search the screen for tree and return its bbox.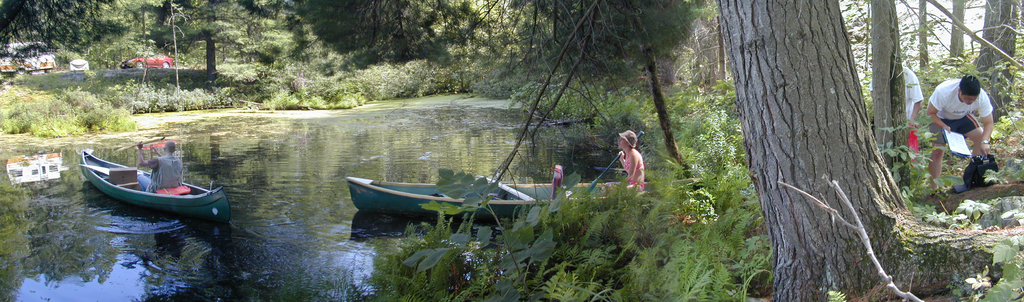
Found: <box>918,0,929,66</box>.
